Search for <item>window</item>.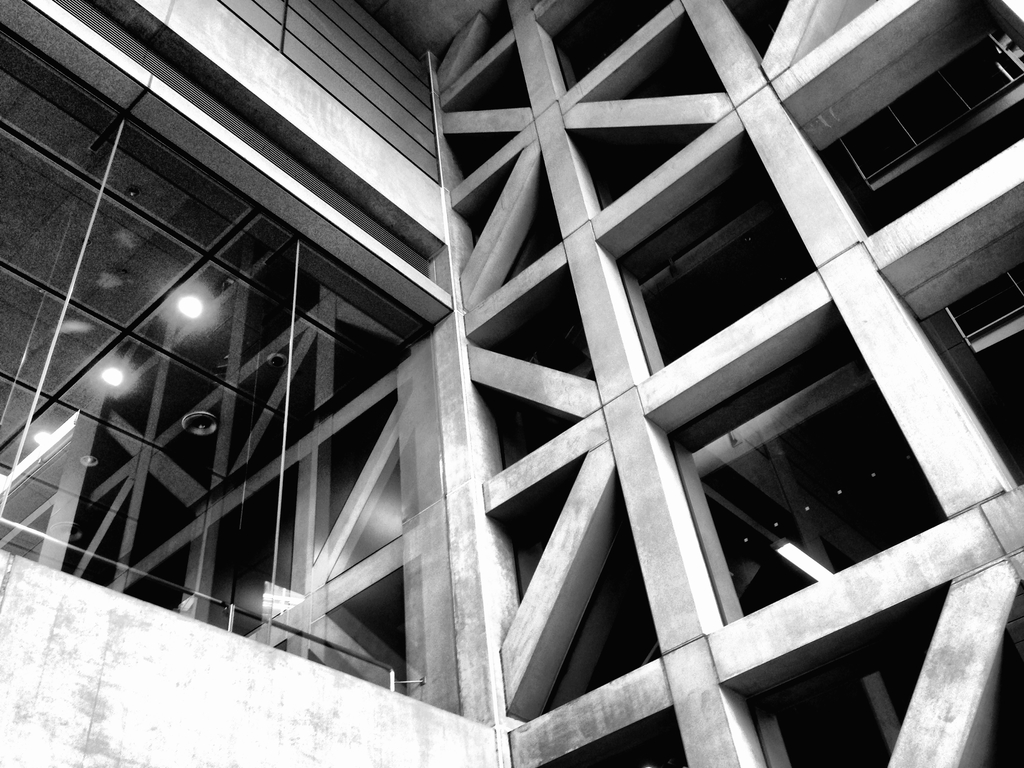
Found at box=[646, 305, 947, 705].
